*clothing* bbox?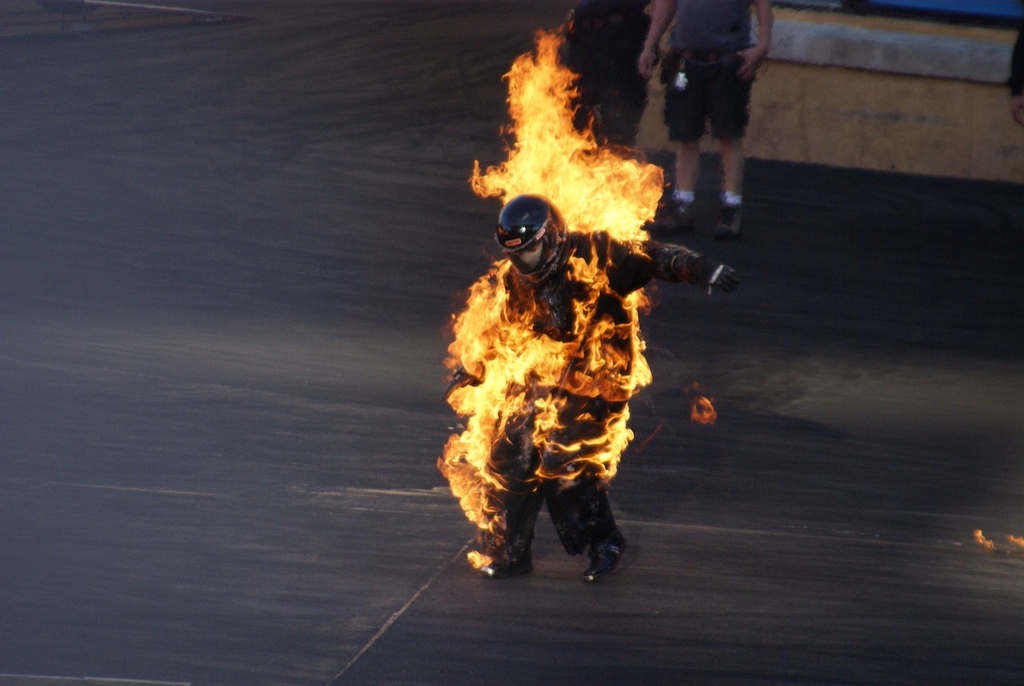
563:0:653:155
